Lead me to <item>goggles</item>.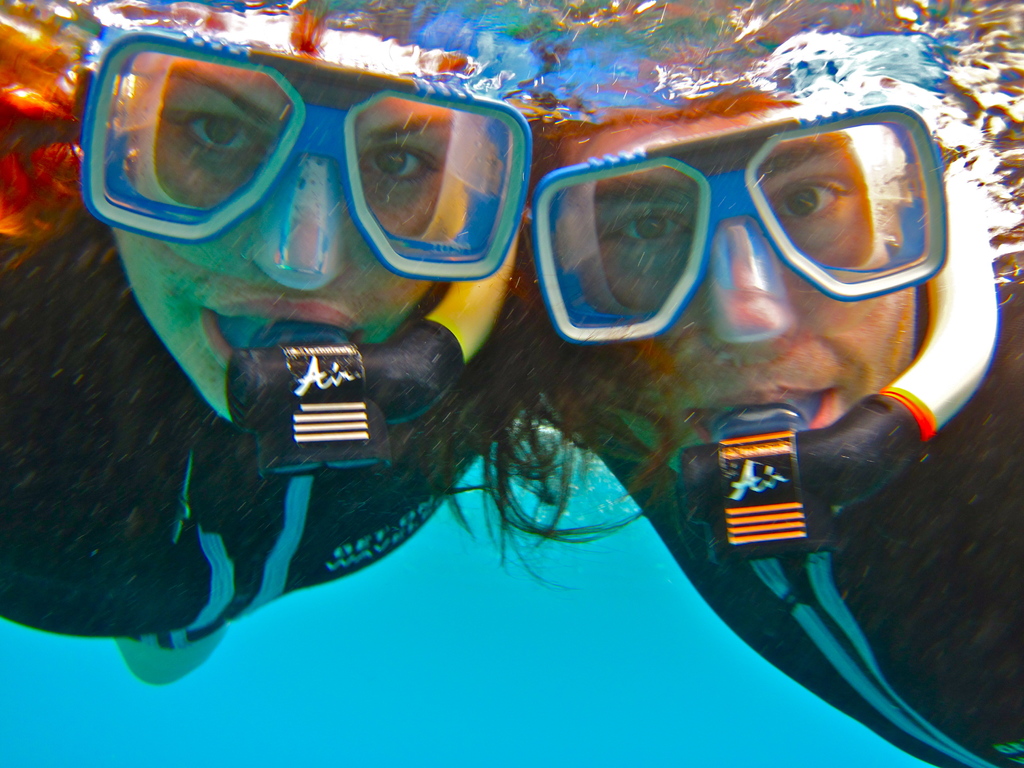
Lead to <region>93, 44, 557, 271</region>.
